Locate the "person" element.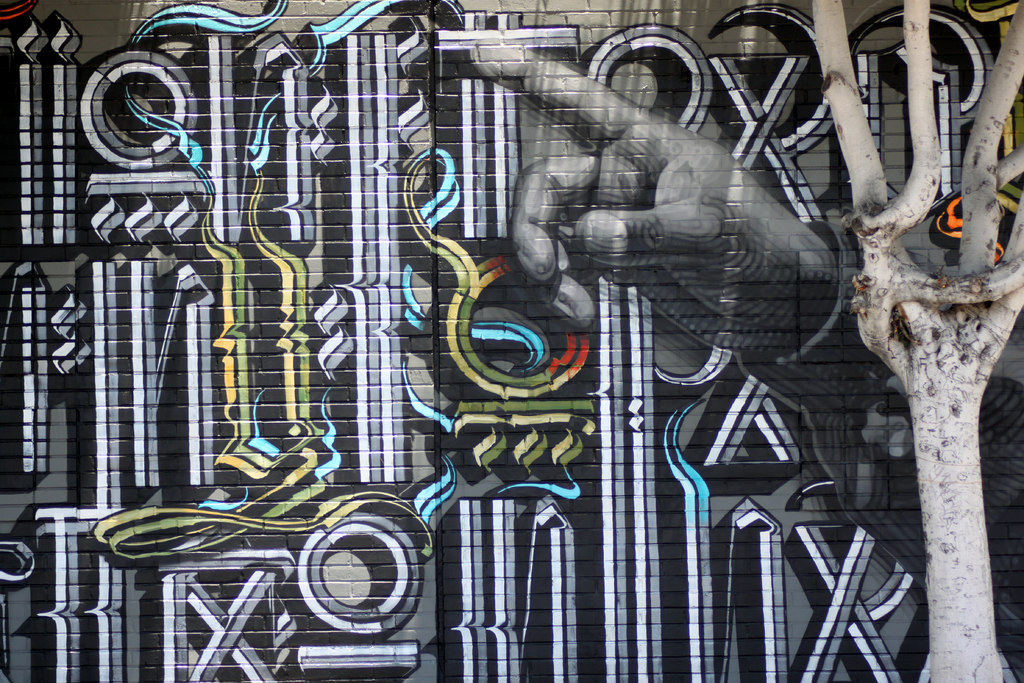
Element bbox: 471 36 1023 677.
